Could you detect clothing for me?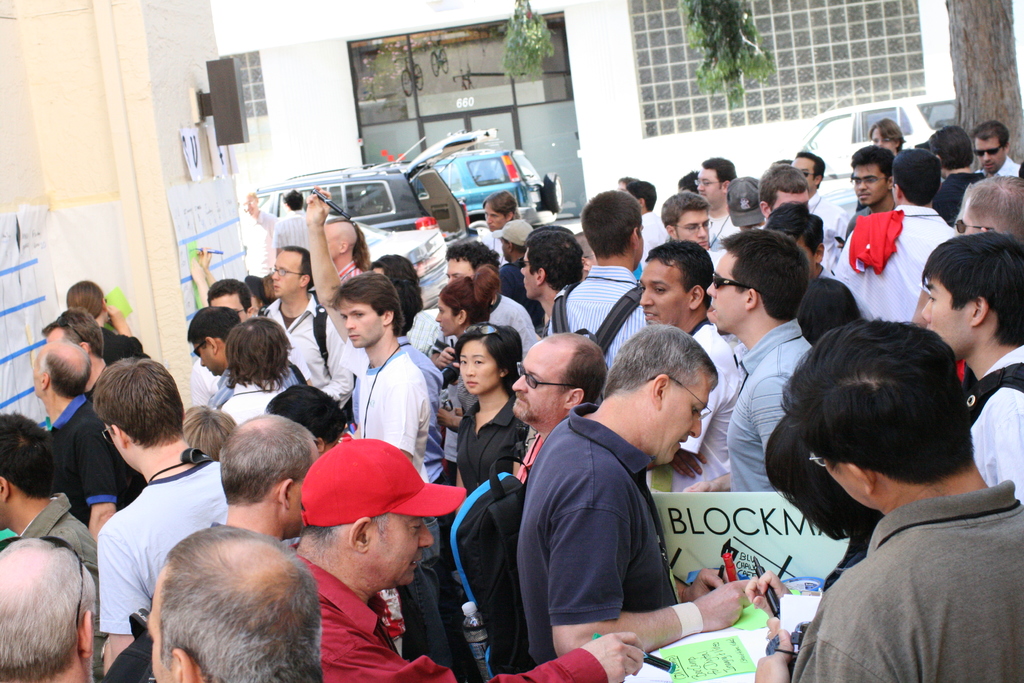
Detection result: region(729, 319, 815, 490).
